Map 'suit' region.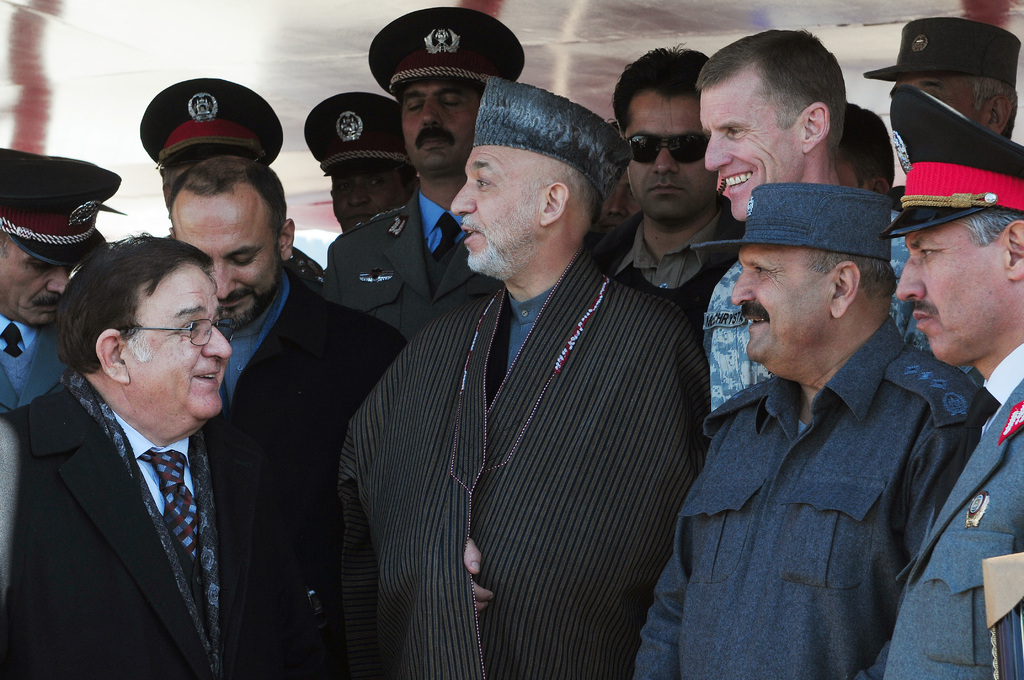
Mapped to 325,188,504,344.
